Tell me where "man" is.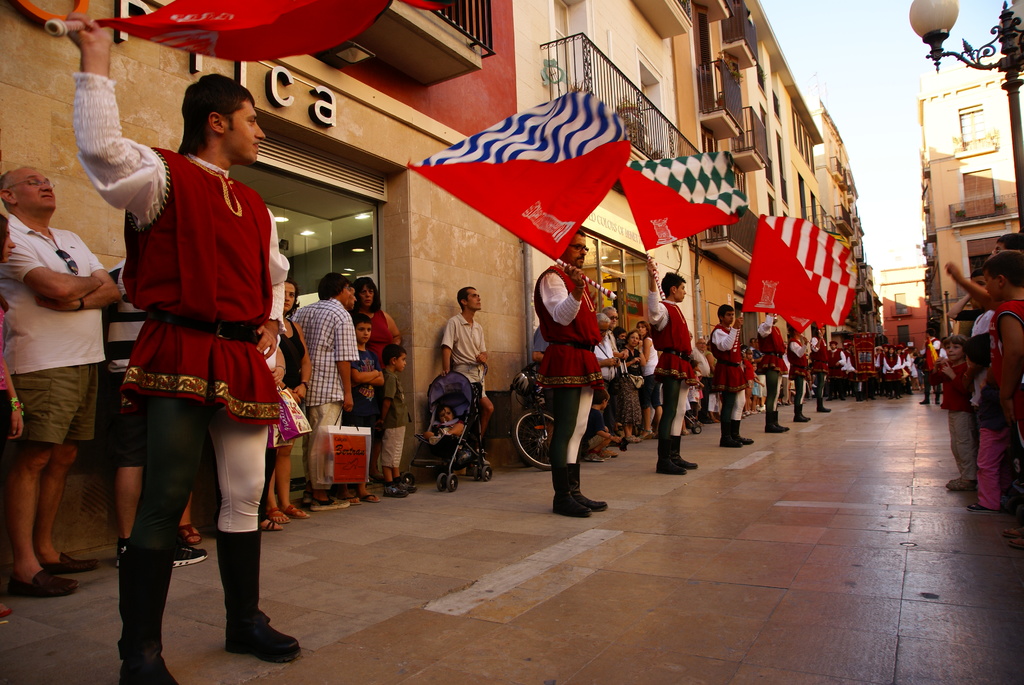
"man" is at 6 170 118 562.
